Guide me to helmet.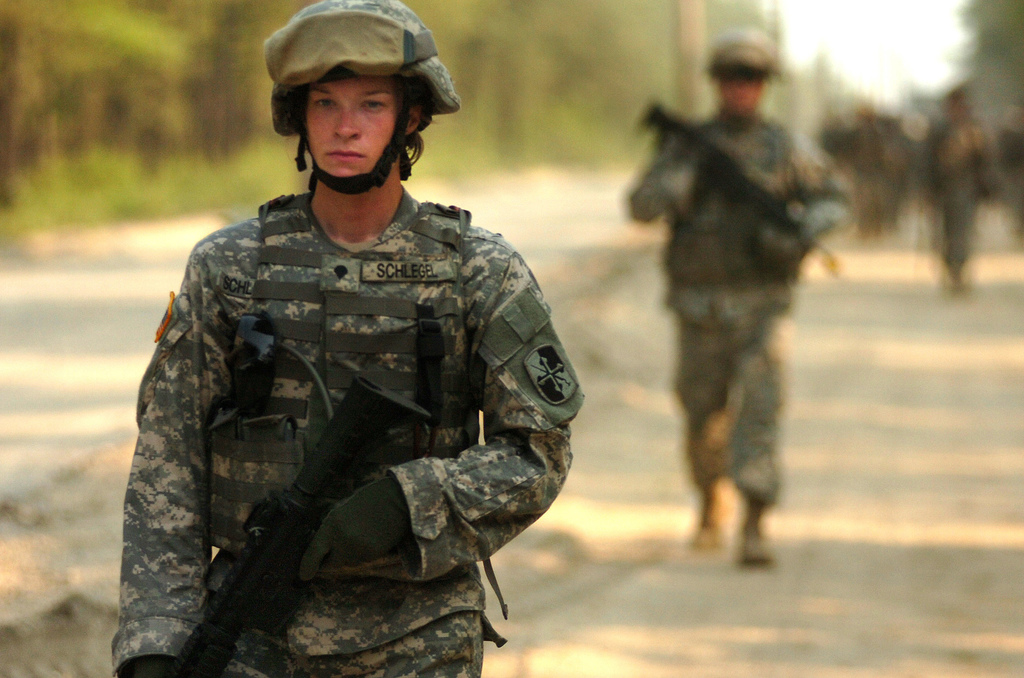
Guidance: 251, 0, 460, 232.
